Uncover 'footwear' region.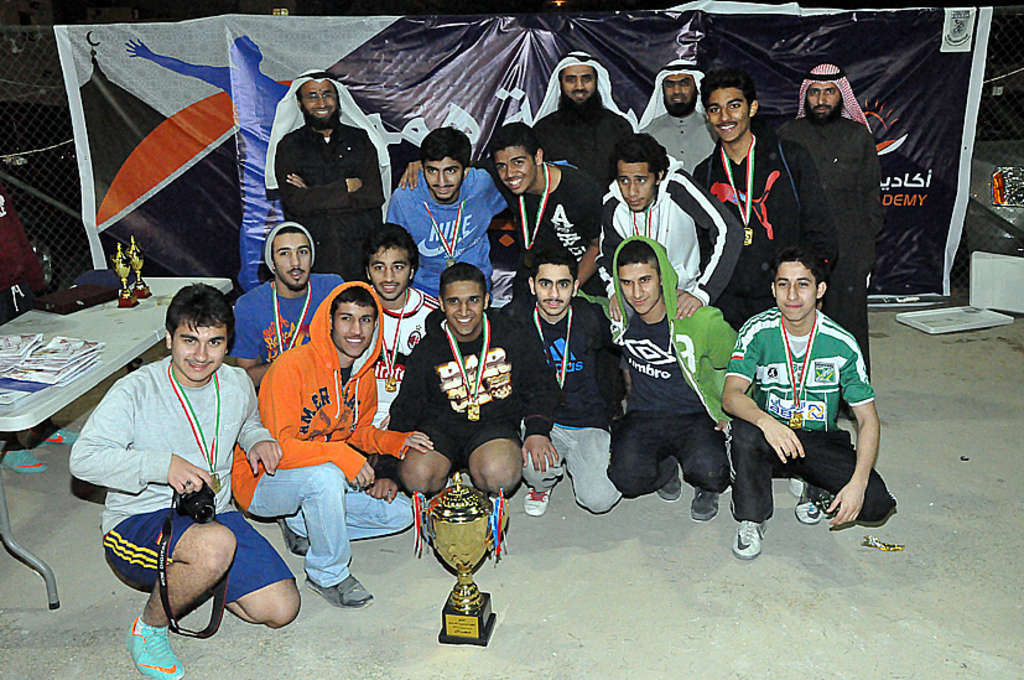
Uncovered: select_region(123, 622, 184, 679).
